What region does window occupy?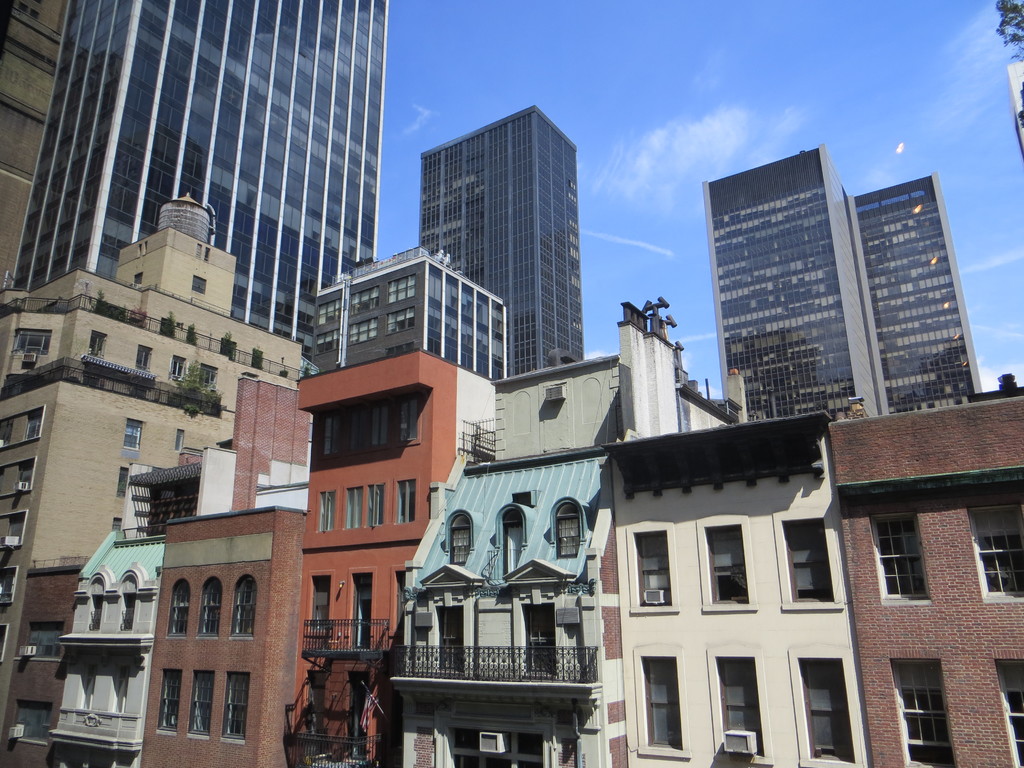
left=888, top=659, right=953, bottom=767.
